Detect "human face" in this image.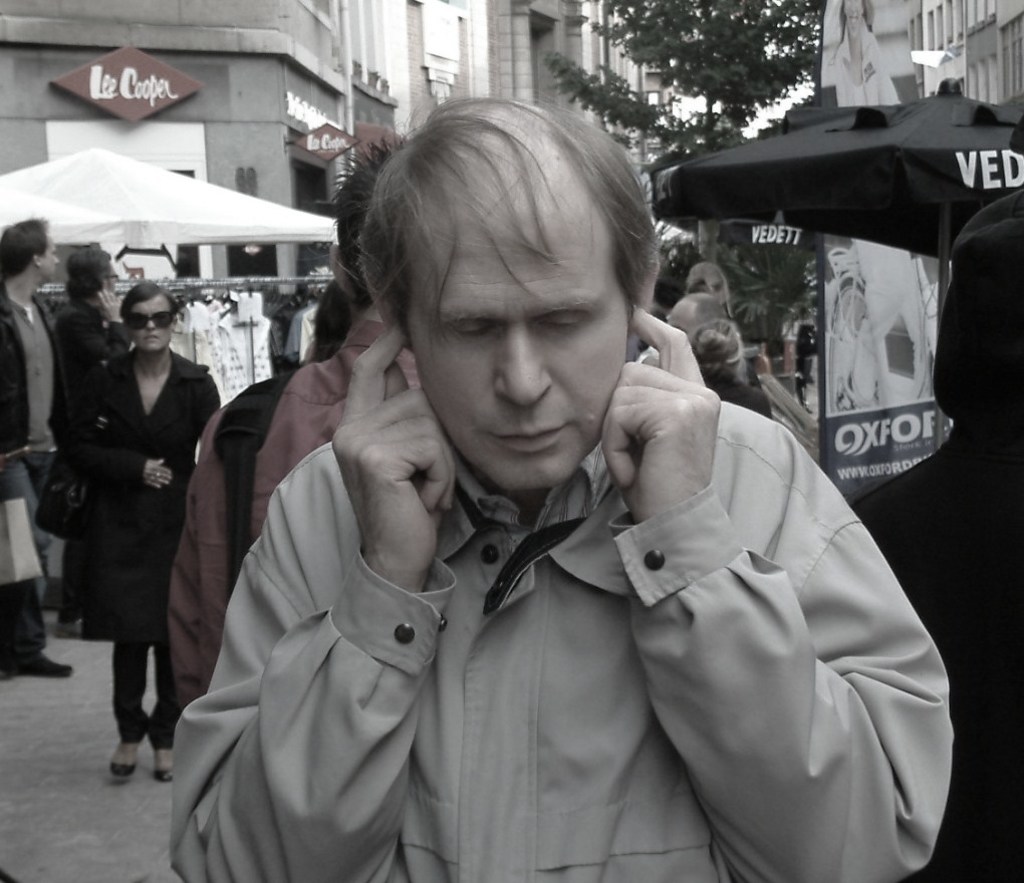
Detection: {"left": 414, "top": 199, "right": 629, "bottom": 491}.
